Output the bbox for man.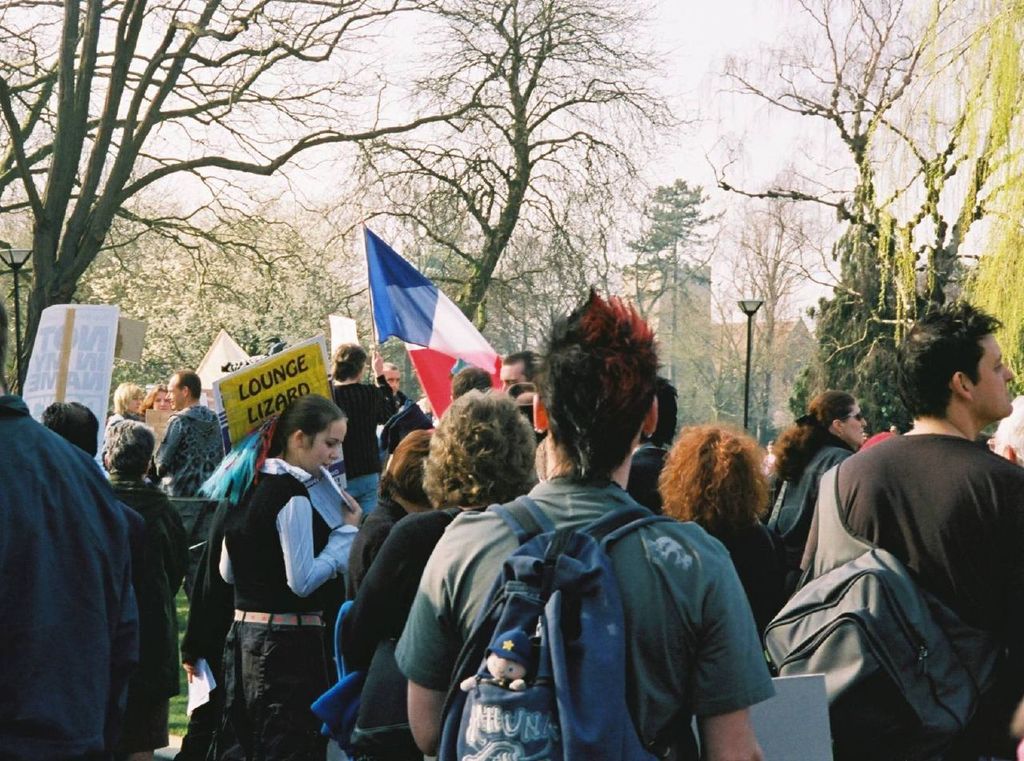
<bbox>775, 331, 1019, 744</bbox>.
